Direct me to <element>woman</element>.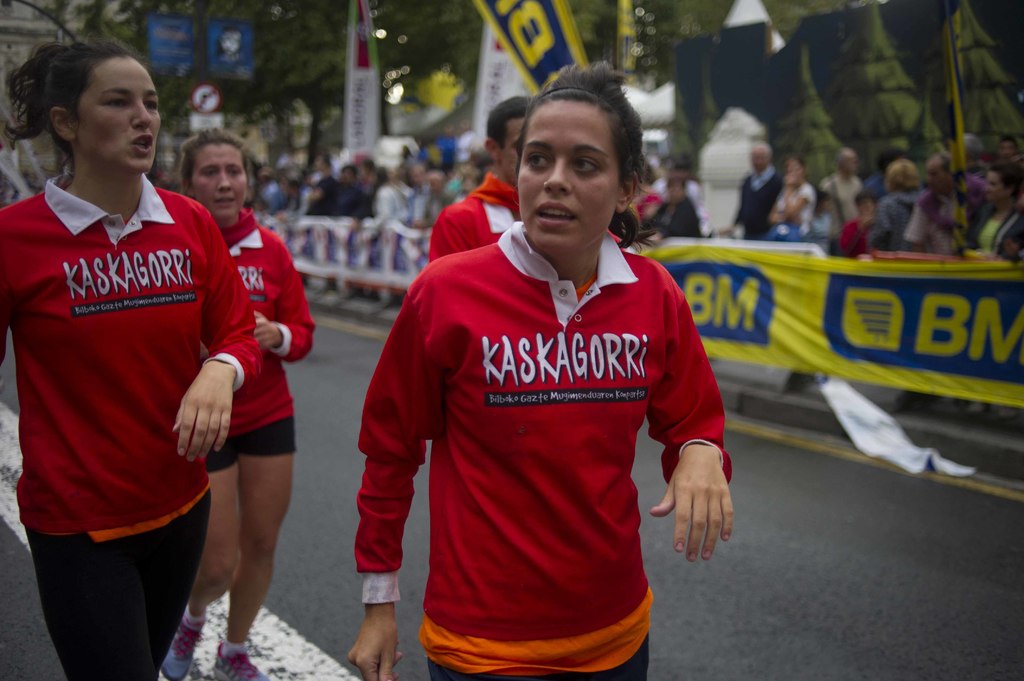
Direction: {"left": 641, "top": 175, "right": 709, "bottom": 254}.
